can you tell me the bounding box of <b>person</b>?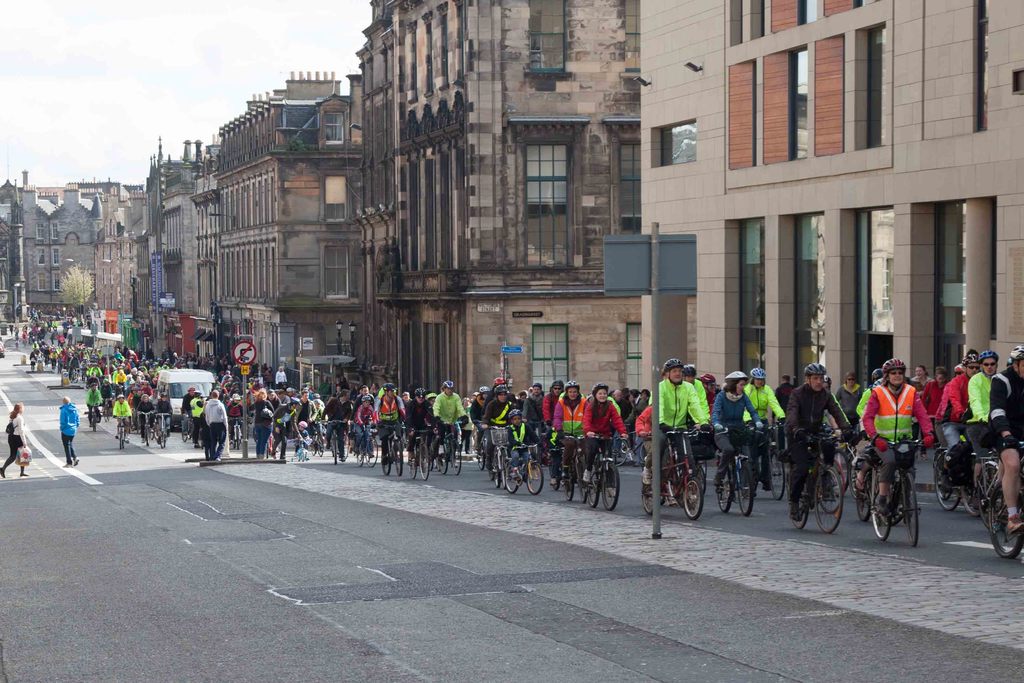
bbox(56, 390, 78, 469).
